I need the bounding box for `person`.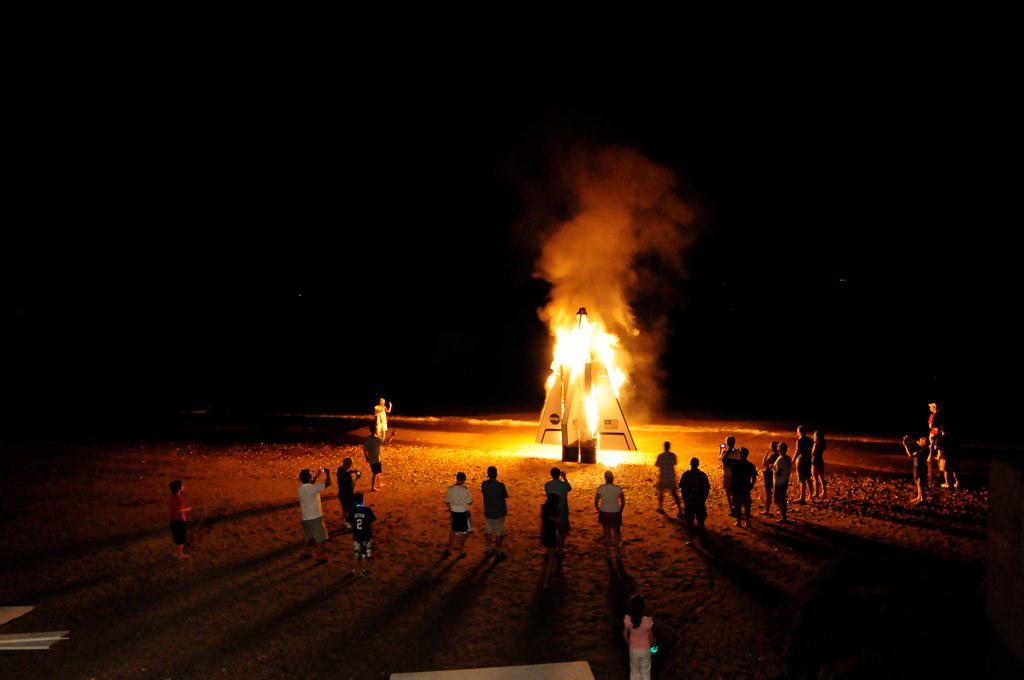
Here it is: box(733, 444, 757, 525).
